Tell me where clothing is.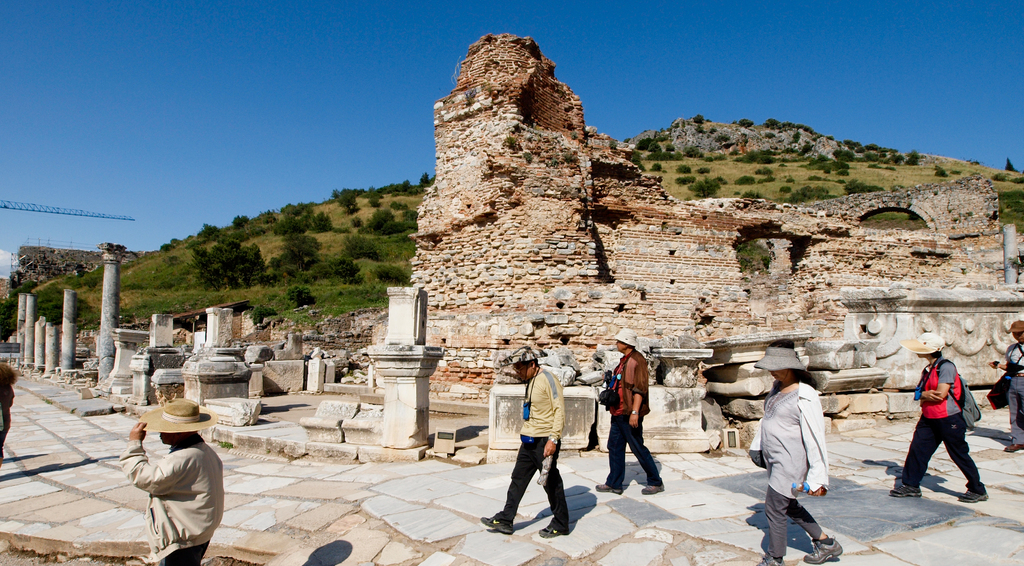
clothing is at (494, 365, 569, 530).
